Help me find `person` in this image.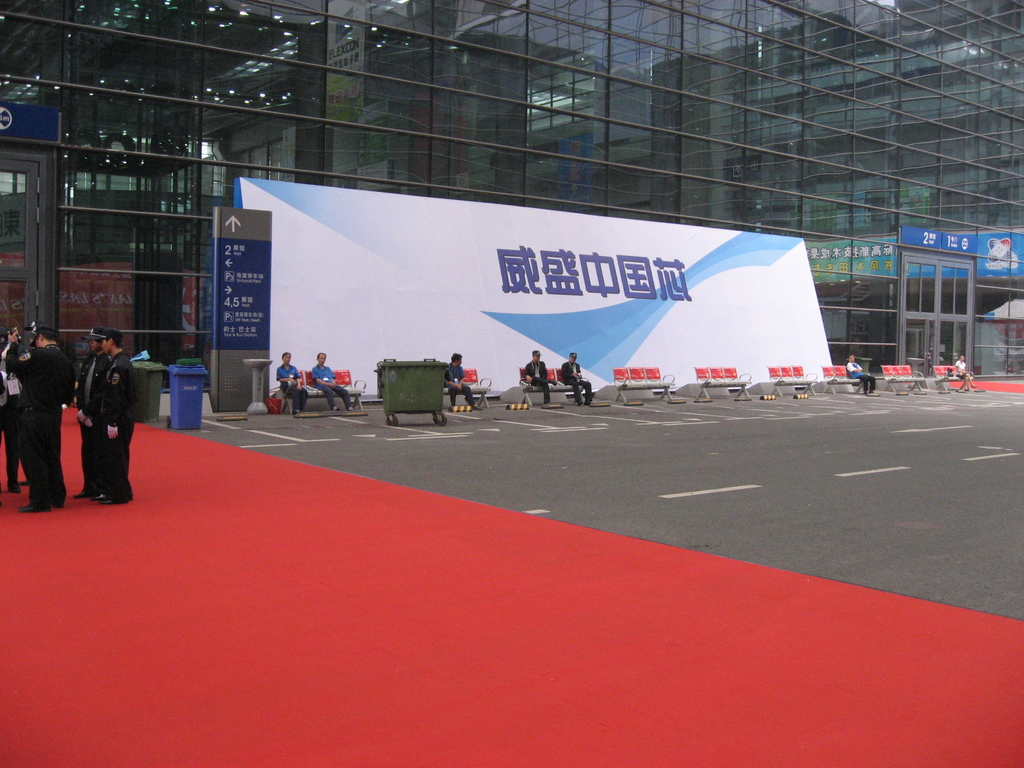
Found it: 524, 348, 559, 403.
